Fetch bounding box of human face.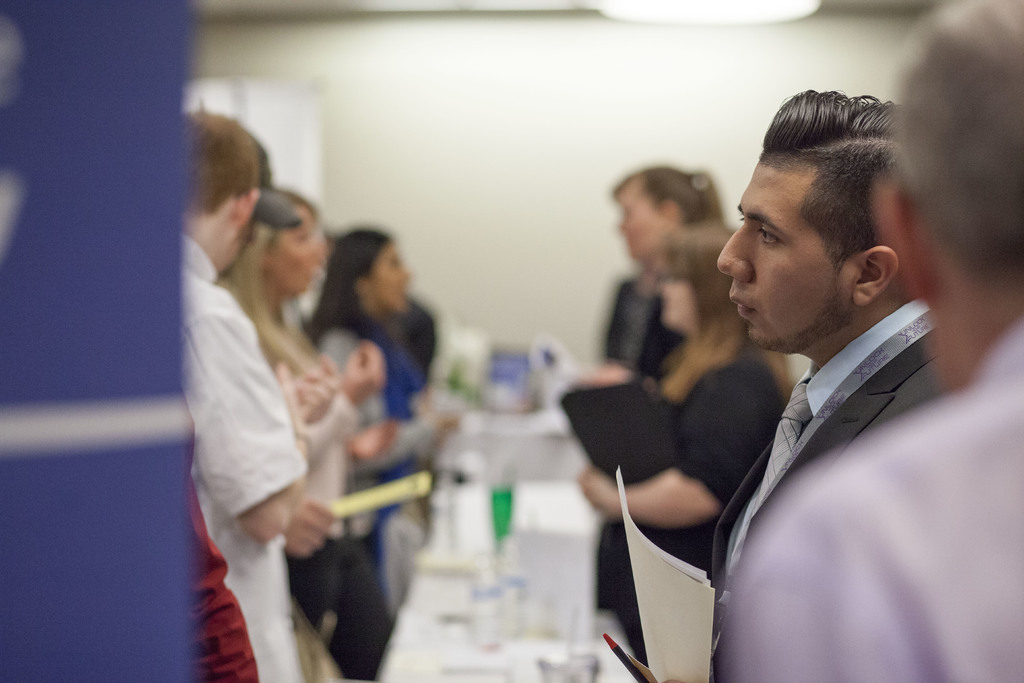
Bbox: [276, 220, 318, 297].
